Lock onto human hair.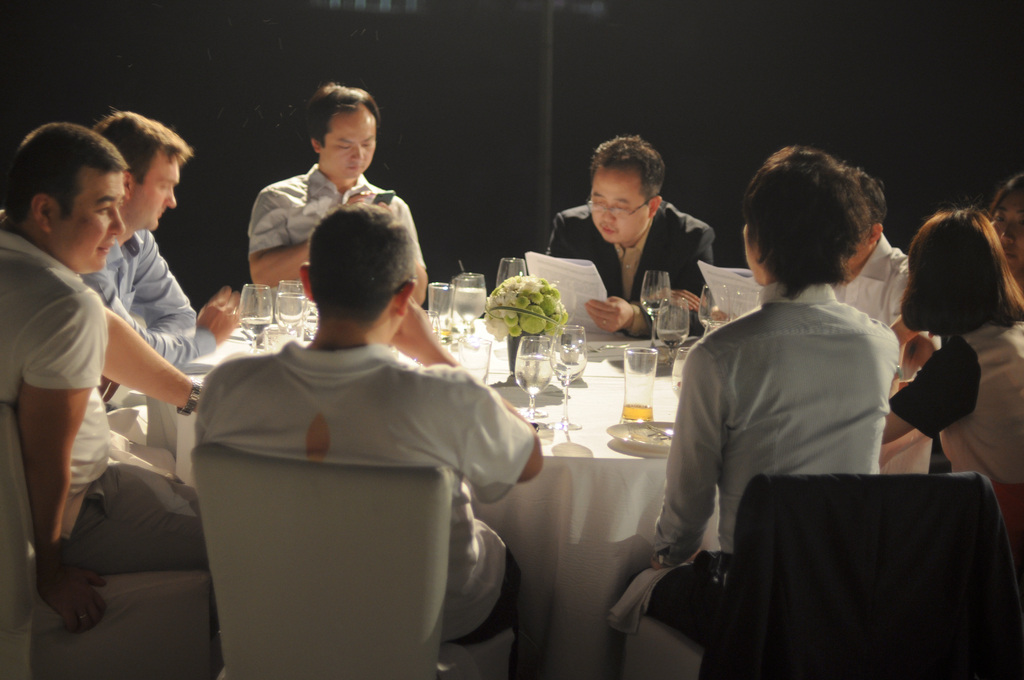
Locked: (x1=584, y1=130, x2=669, y2=210).
